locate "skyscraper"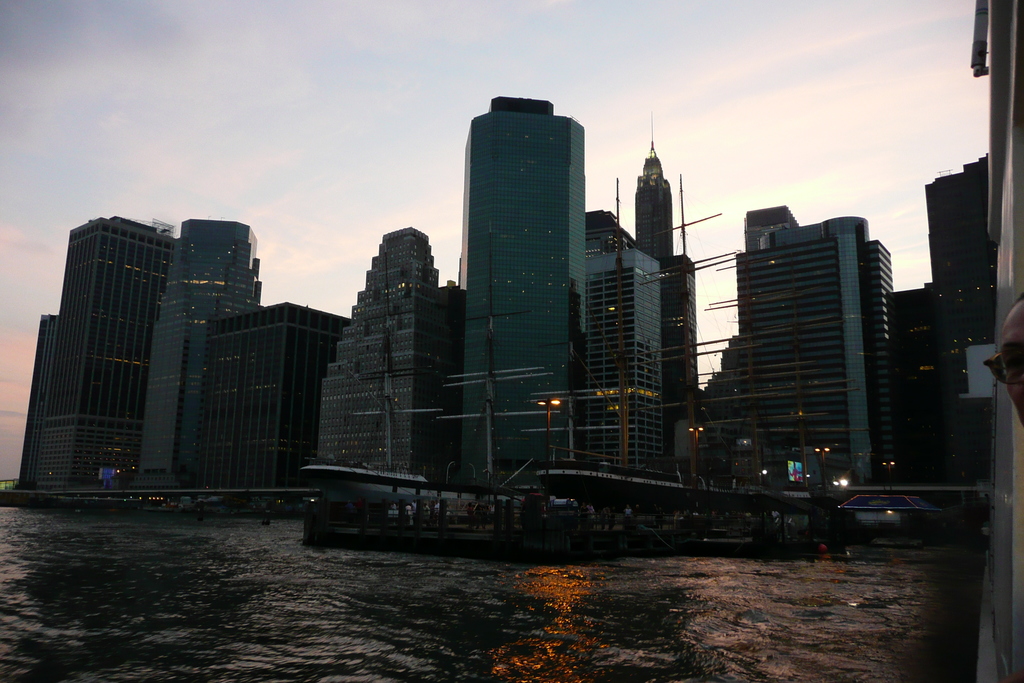
select_region(438, 100, 580, 477)
